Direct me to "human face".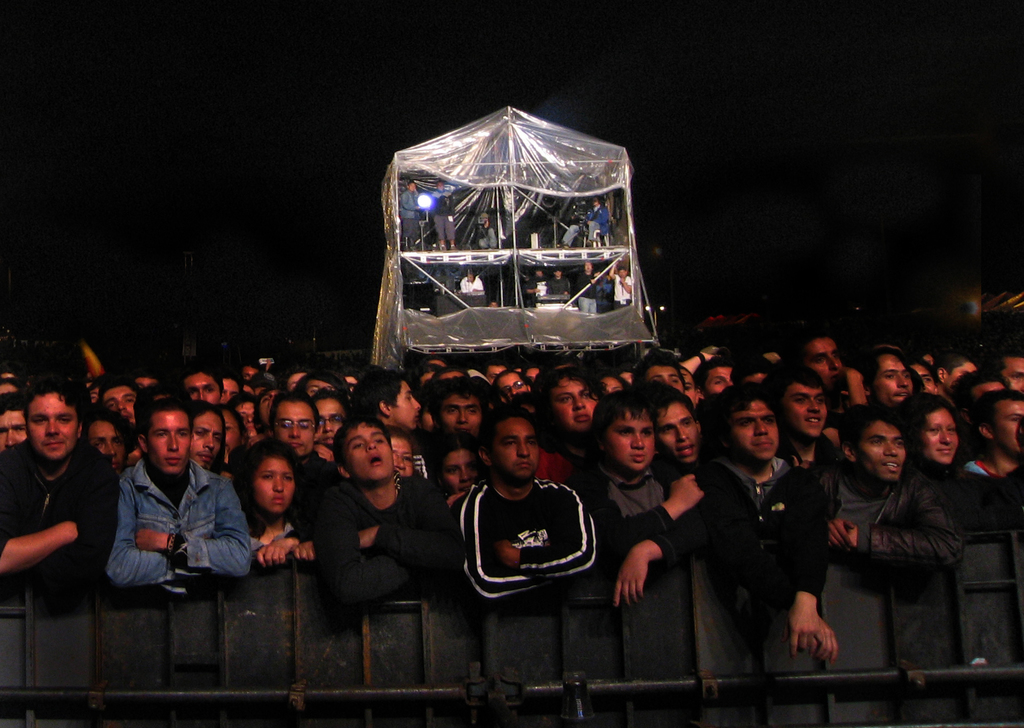
Direction: 106:386:140:426.
